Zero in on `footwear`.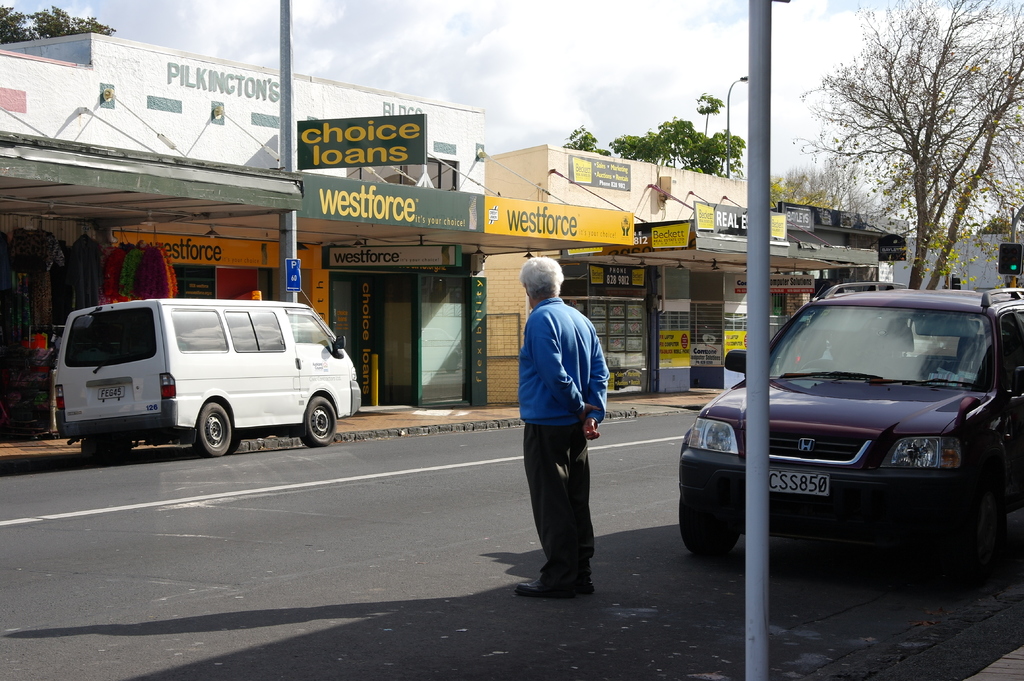
Zeroed in: (513,566,563,604).
